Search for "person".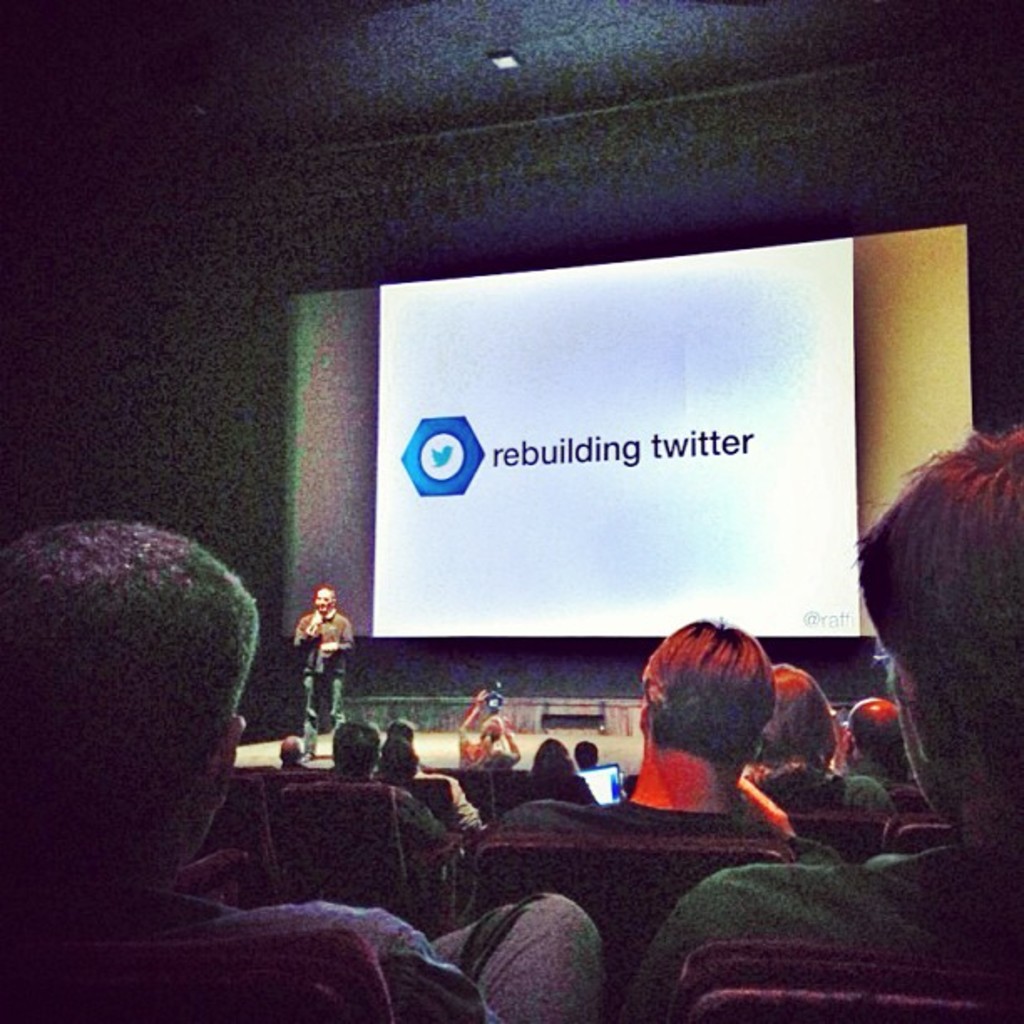
Found at BBox(0, 515, 609, 1022).
